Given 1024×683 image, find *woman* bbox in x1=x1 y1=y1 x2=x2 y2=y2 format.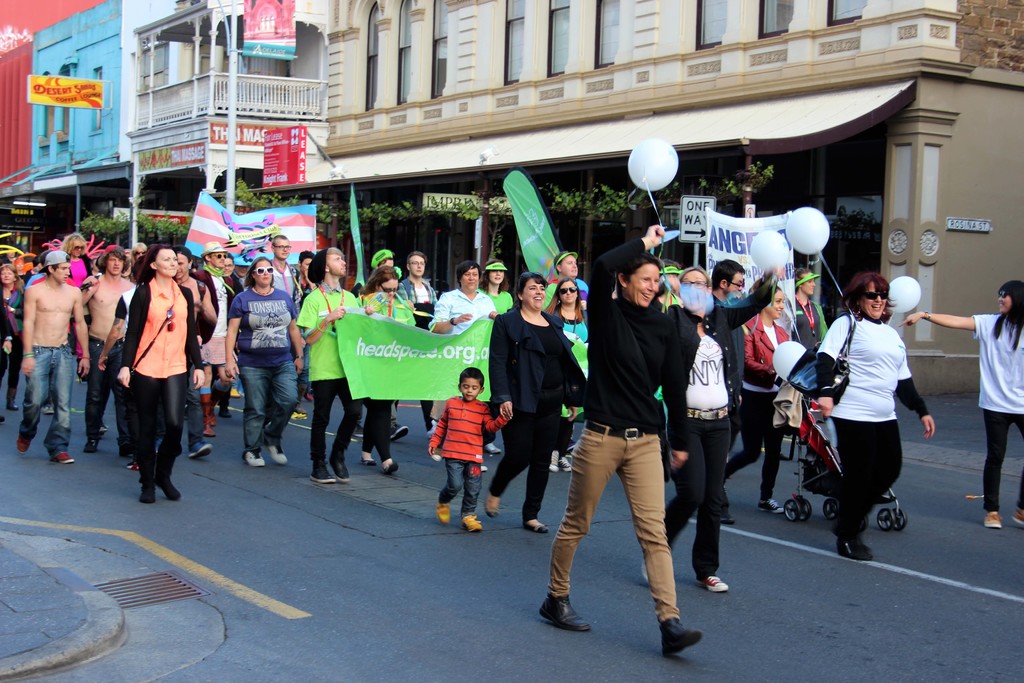
x1=0 y1=264 x2=17 y2=413.
